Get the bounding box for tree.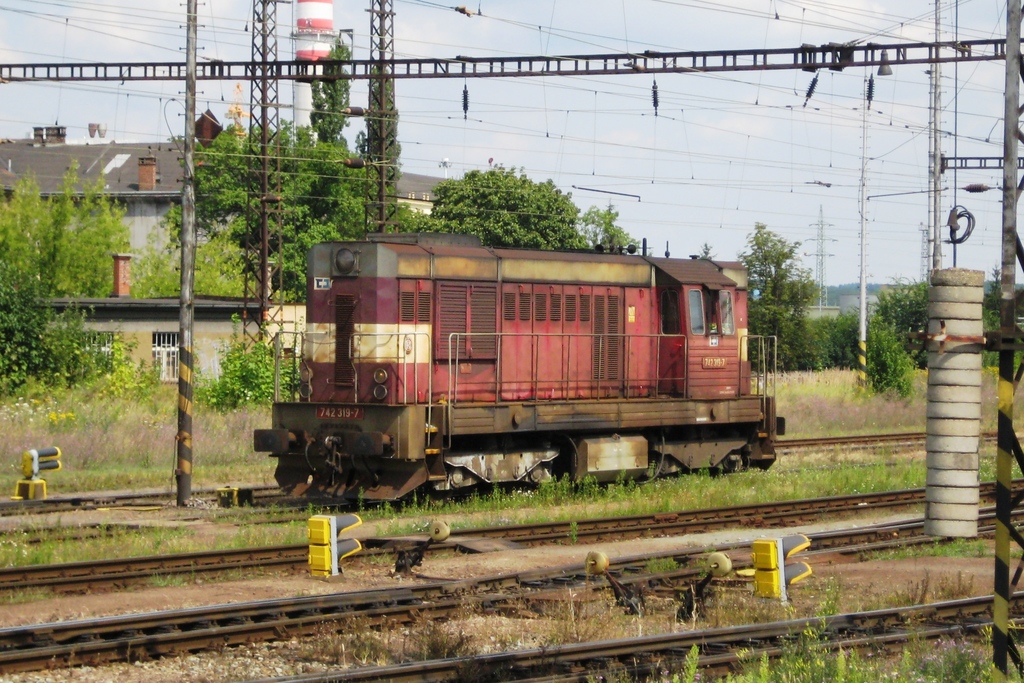
162:40:471:308.
